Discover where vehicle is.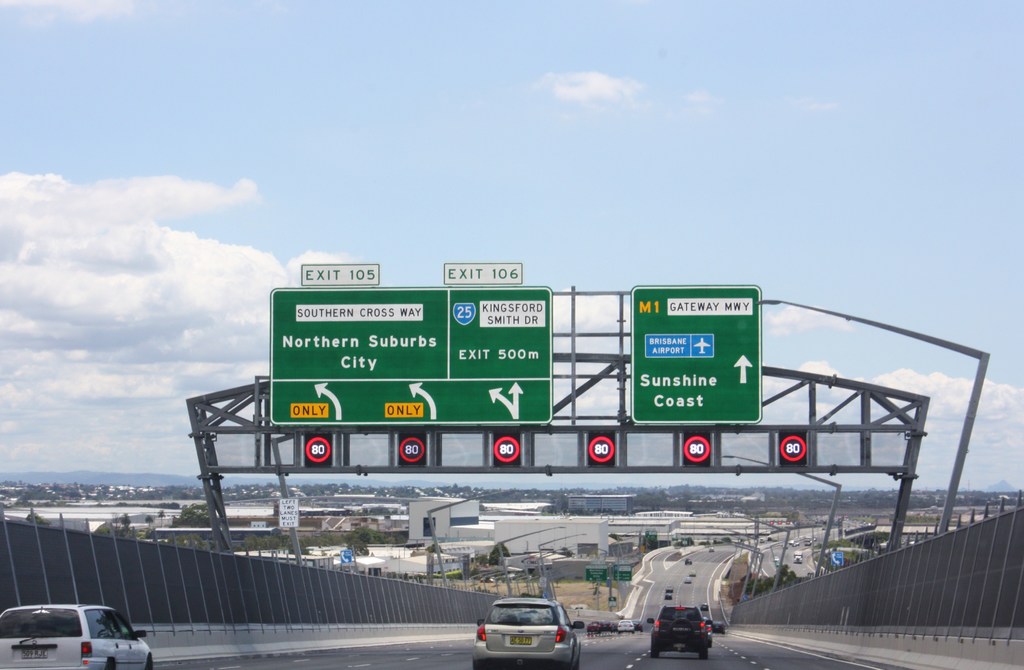
Discovered at [x1=473, y1=597, x2=584, y2=669].
